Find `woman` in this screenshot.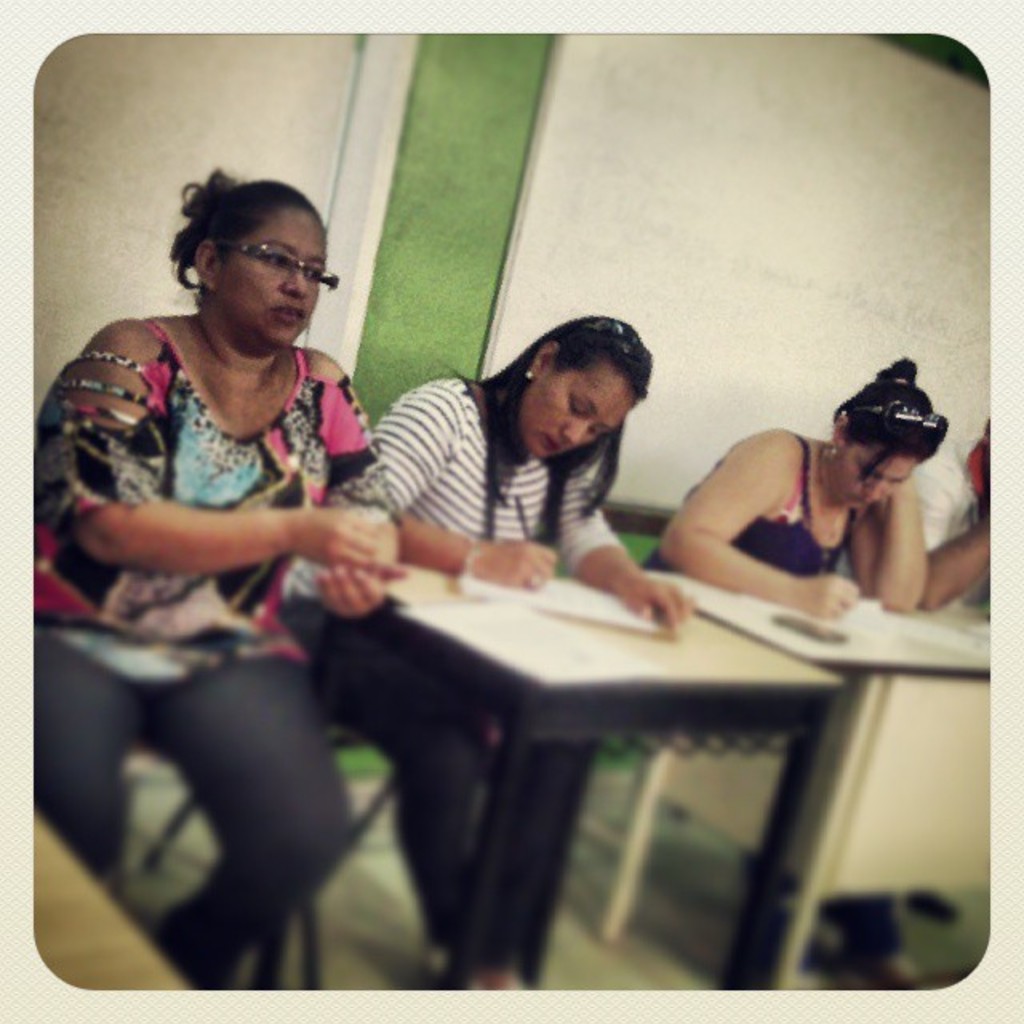
The bounding box for `woman` is 272:314:696:998.
